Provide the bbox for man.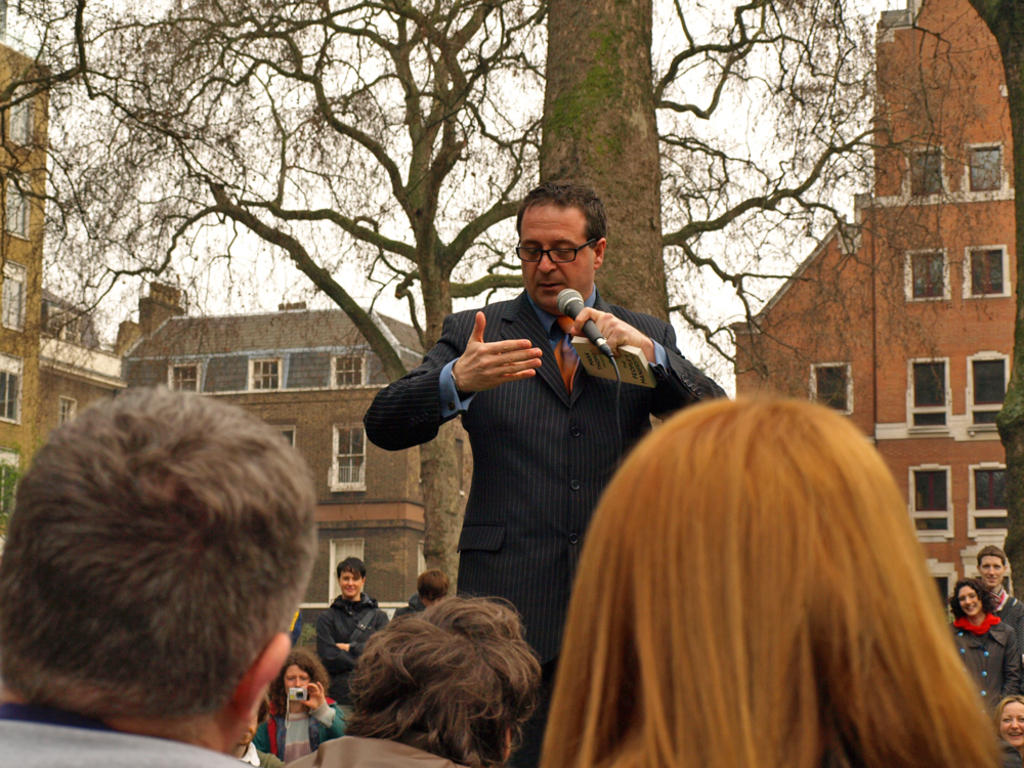
select_region(307, 563, 403, 696).
